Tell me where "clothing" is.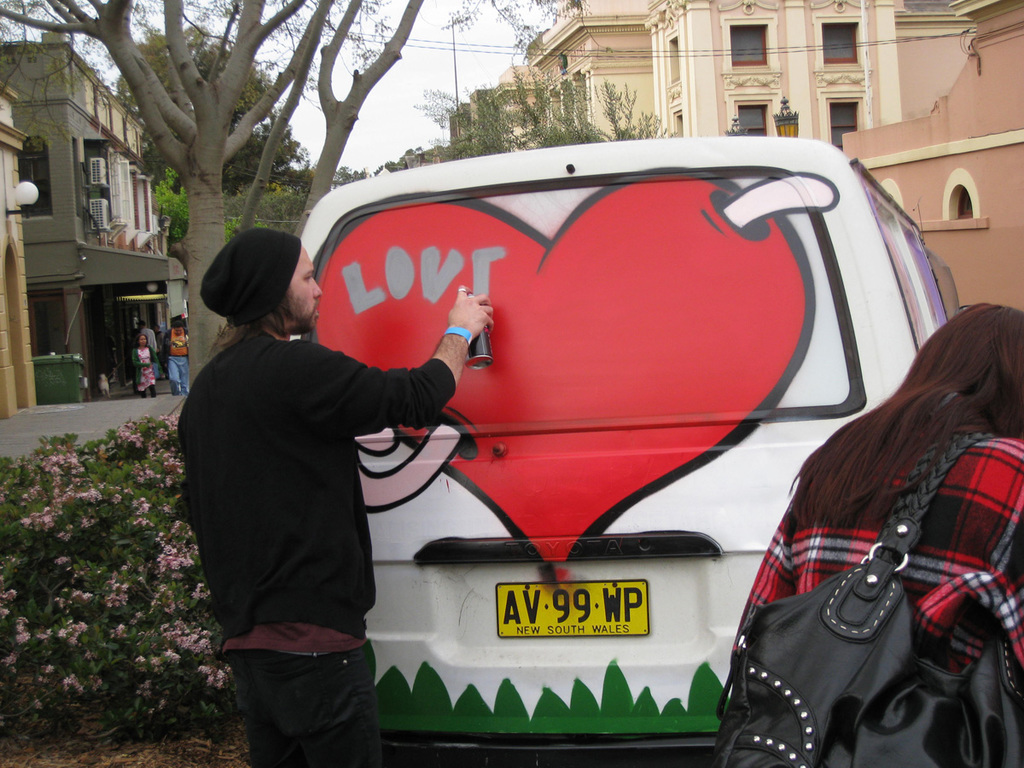
"clothing" is at [719,336,1023,736].
